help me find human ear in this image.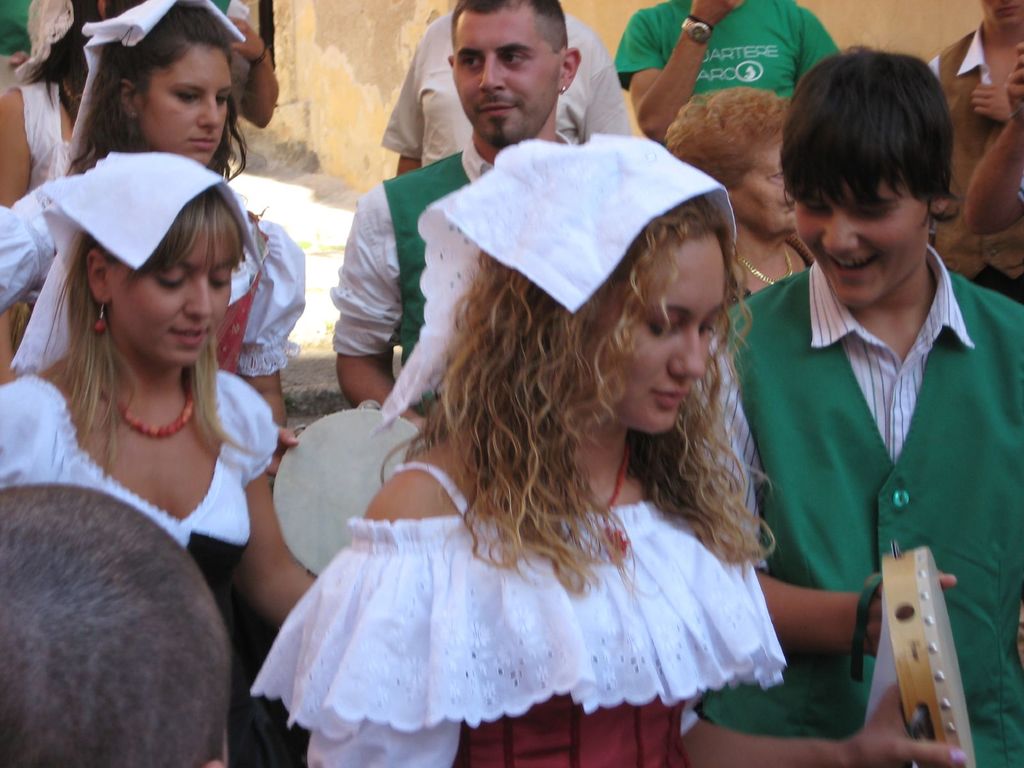
Found it: bbox(84, 250, 111, 302).
